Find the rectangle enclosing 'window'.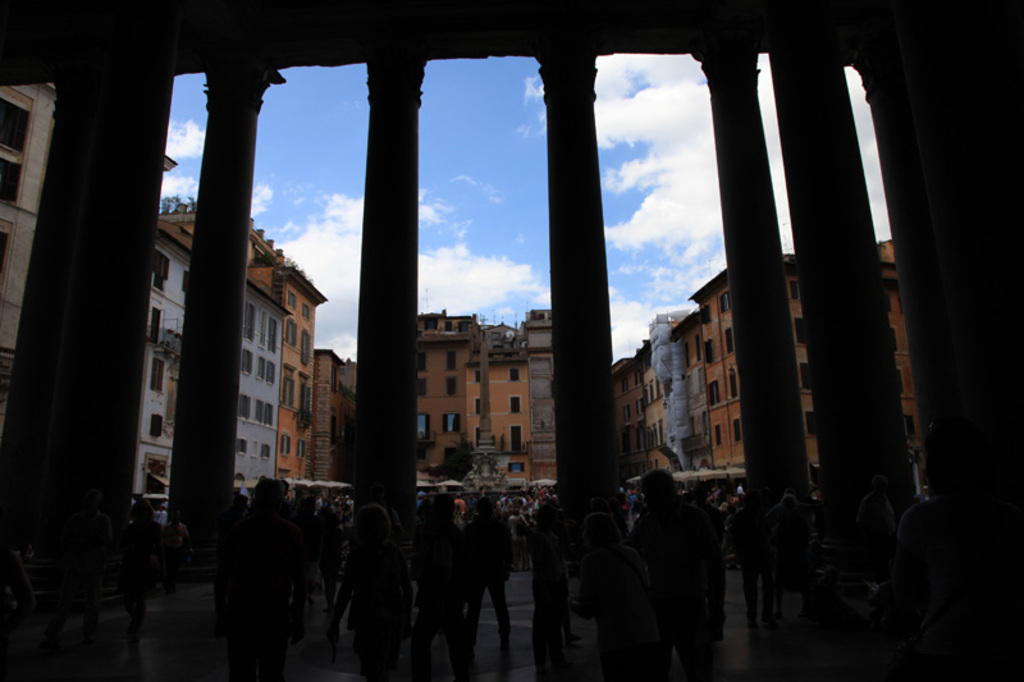
detection(445, 375, 457, 392).
